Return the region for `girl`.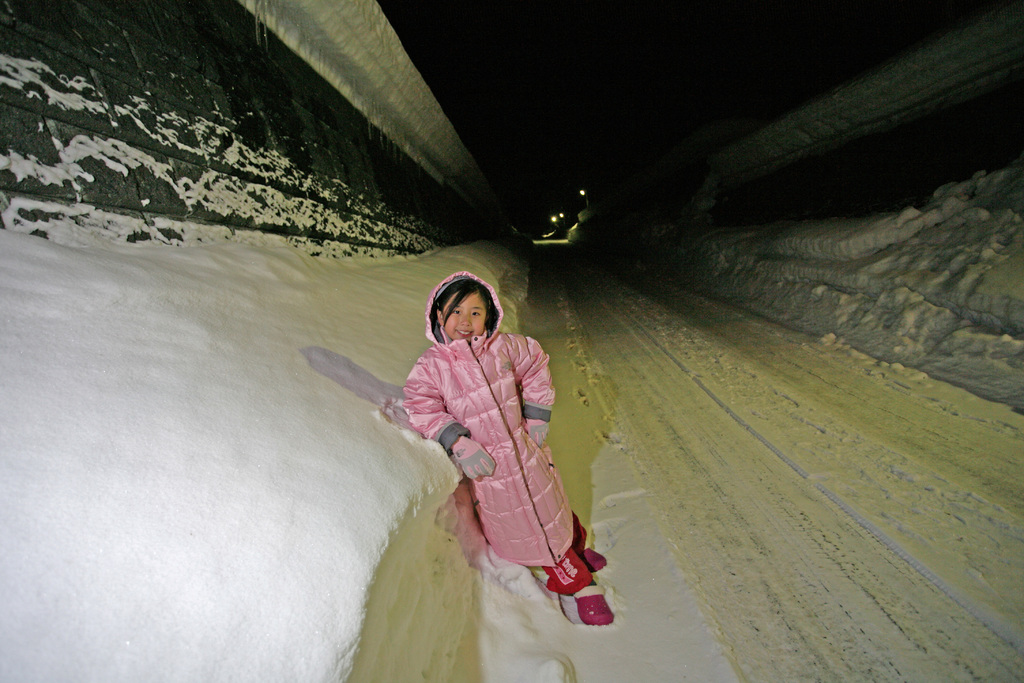
397,269,618,623.
